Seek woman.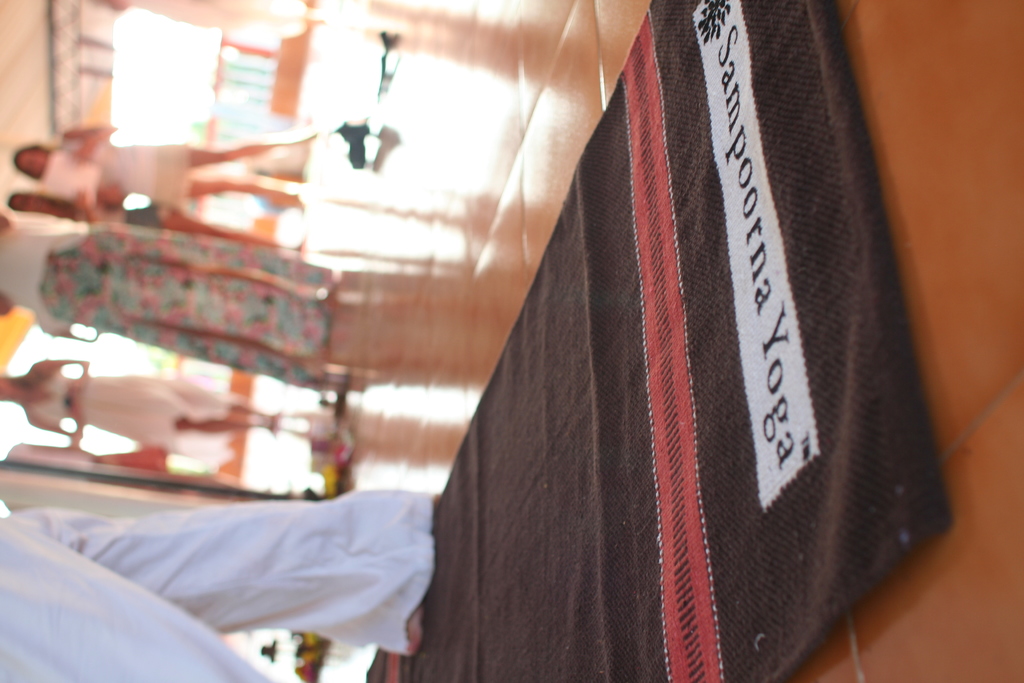
6, 190, 310, 252.
